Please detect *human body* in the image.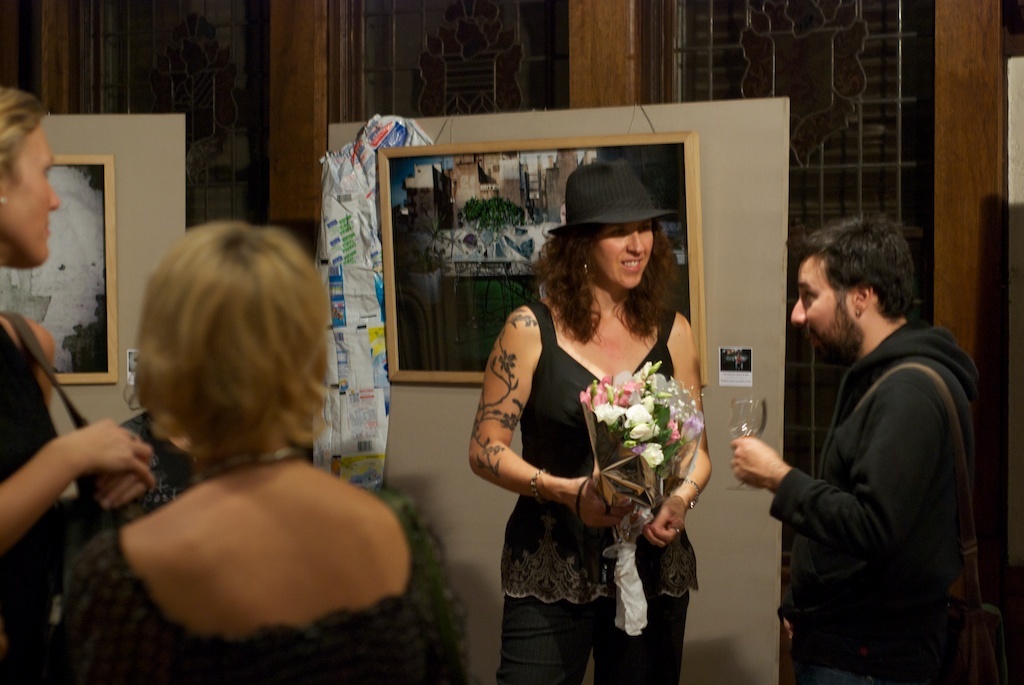
0, 299, 168, 672.
